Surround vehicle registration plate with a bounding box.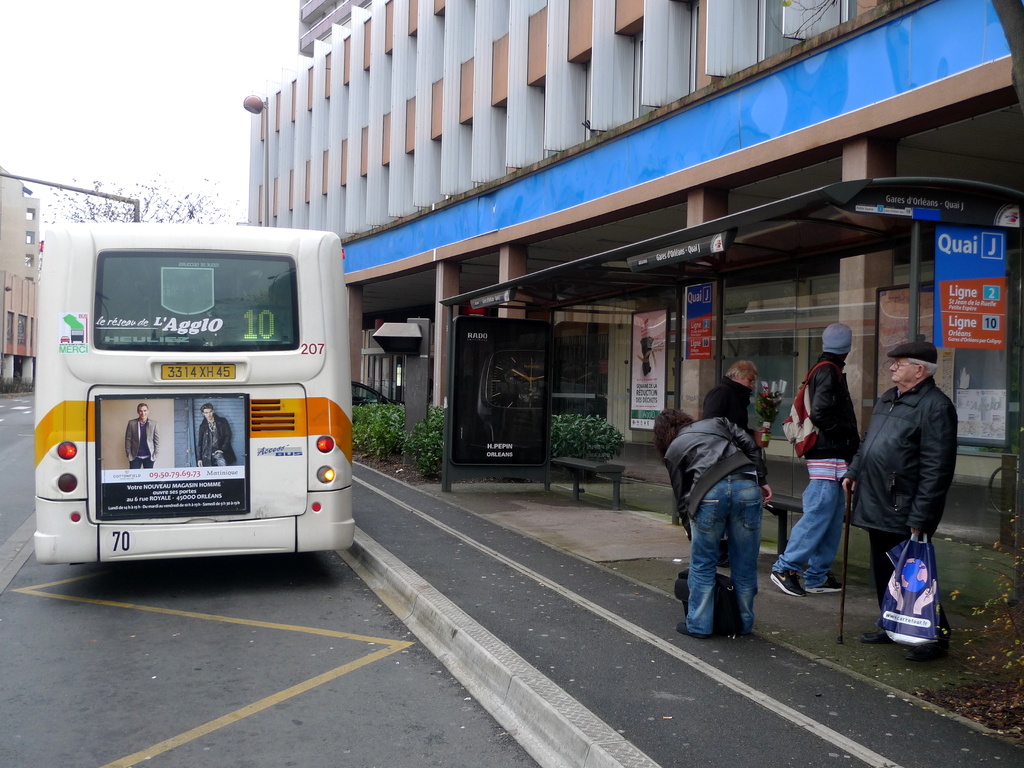
box(158, 361, 235, 380).
